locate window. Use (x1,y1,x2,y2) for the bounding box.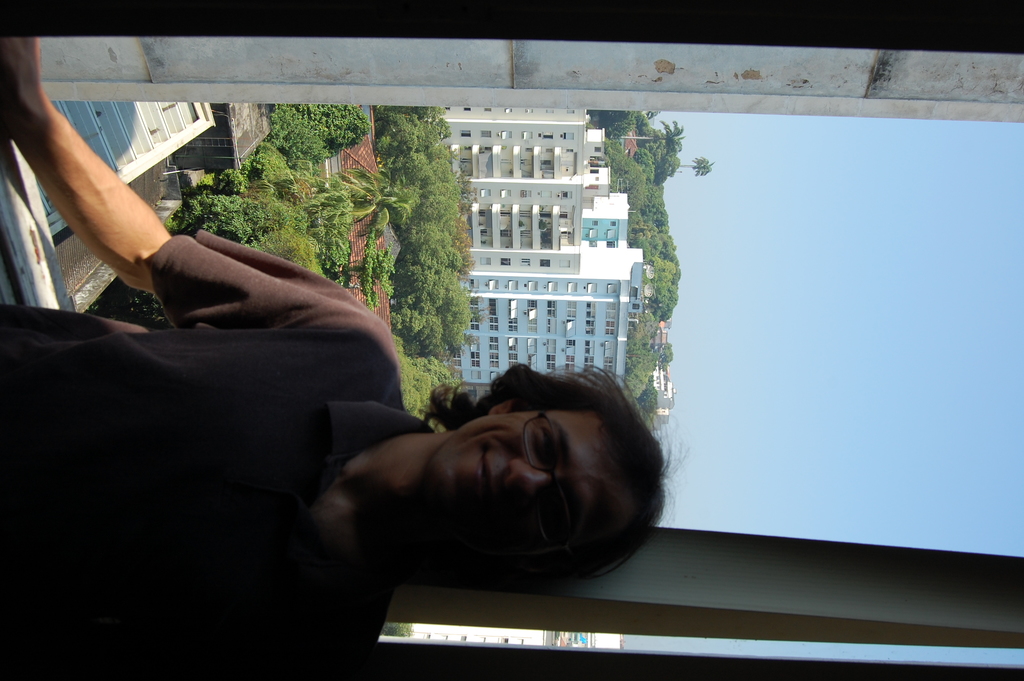
(548,318,557,334).
